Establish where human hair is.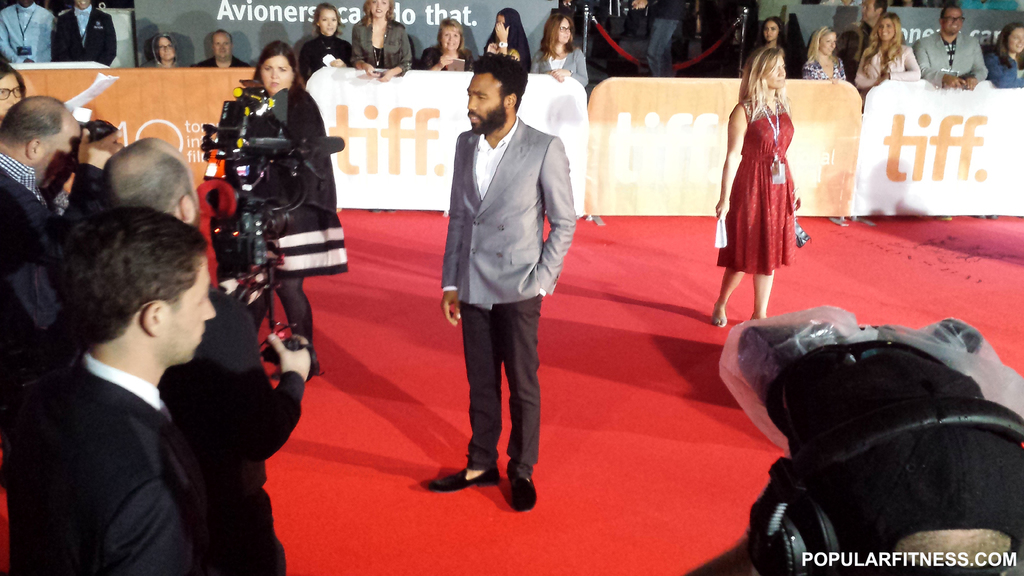
Established at l=473, t=52, r=529, b=113.
